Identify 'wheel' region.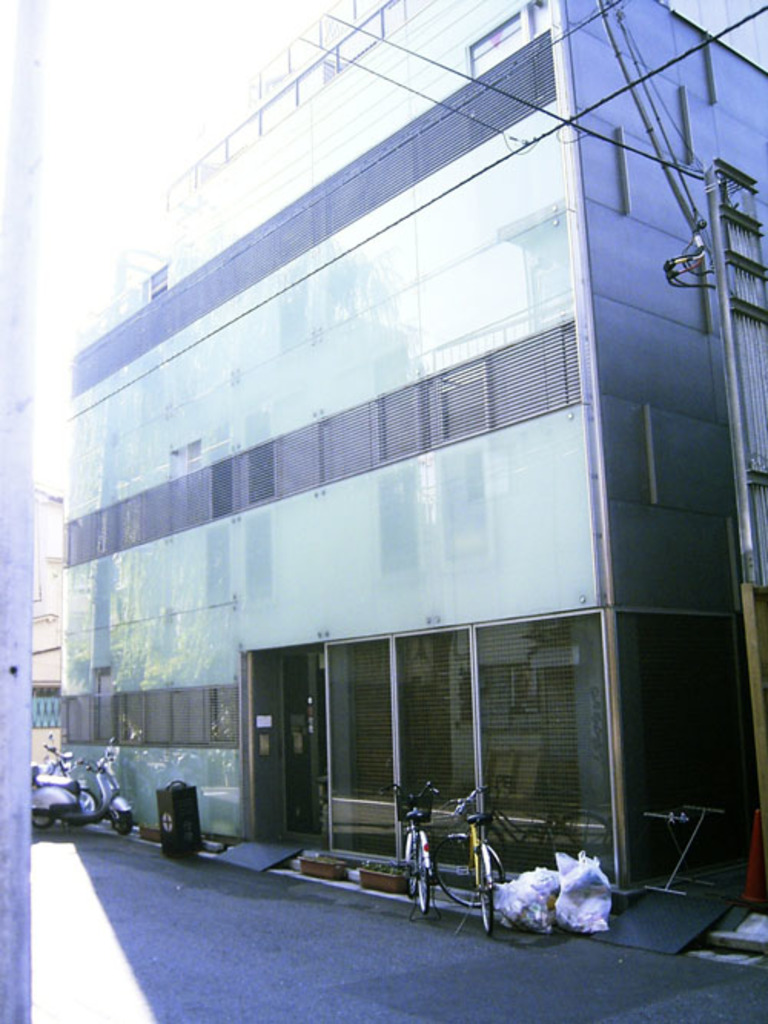
Region: region(478, 846, 499, 943).
